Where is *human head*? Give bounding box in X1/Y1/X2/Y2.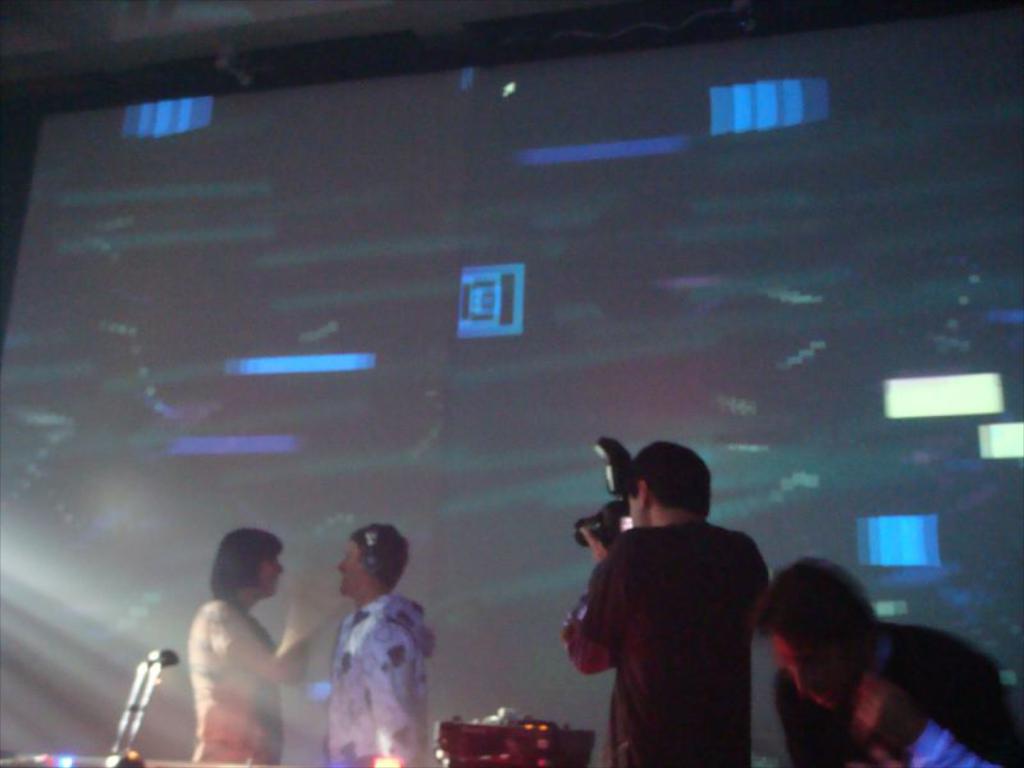
625/439/710/531.
